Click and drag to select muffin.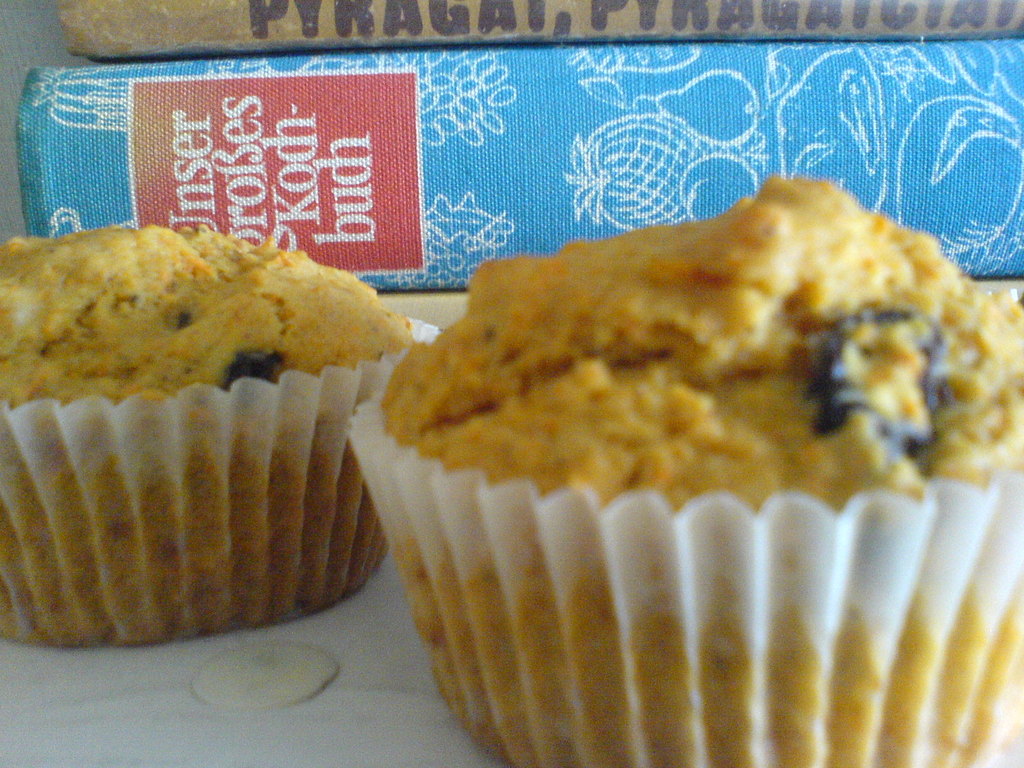
Selection: (left=0, top=217, right=443, bottom=646).
